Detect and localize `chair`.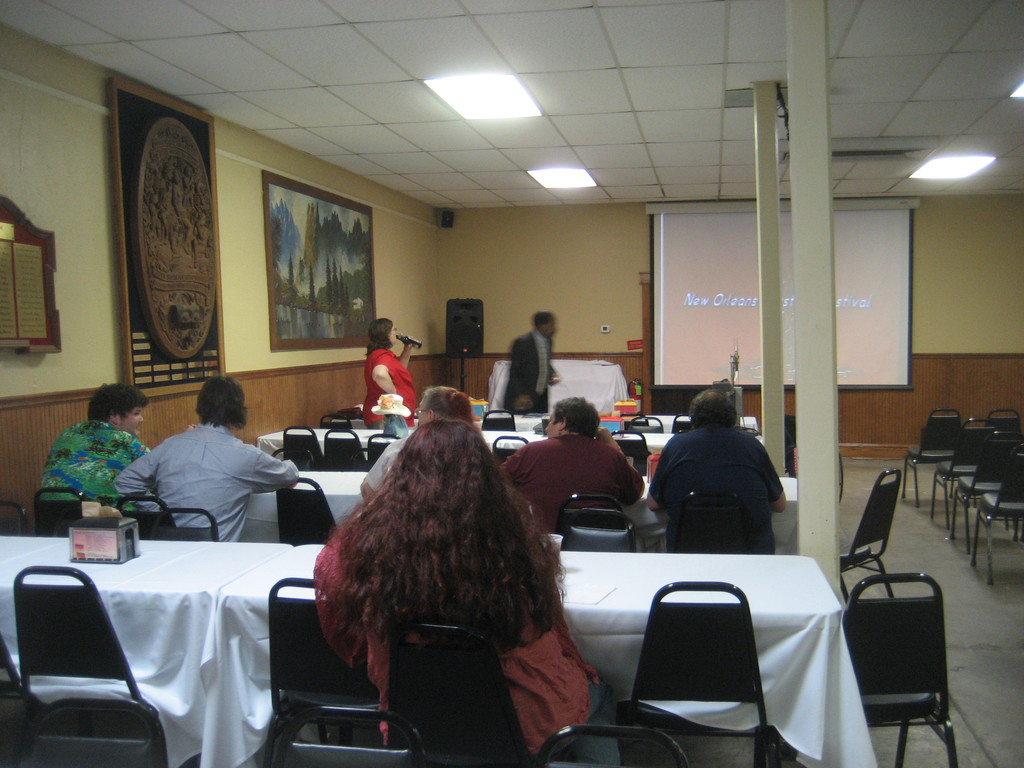
Localized at select_region(530, 722, 687, 767).
